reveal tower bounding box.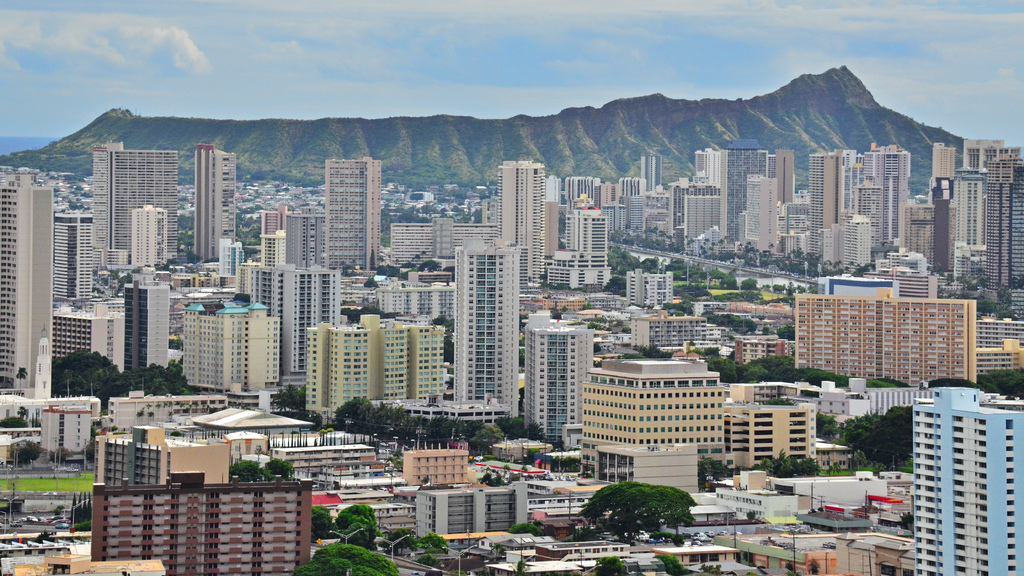
Revealed: rect(3, 187, 45, 396).
